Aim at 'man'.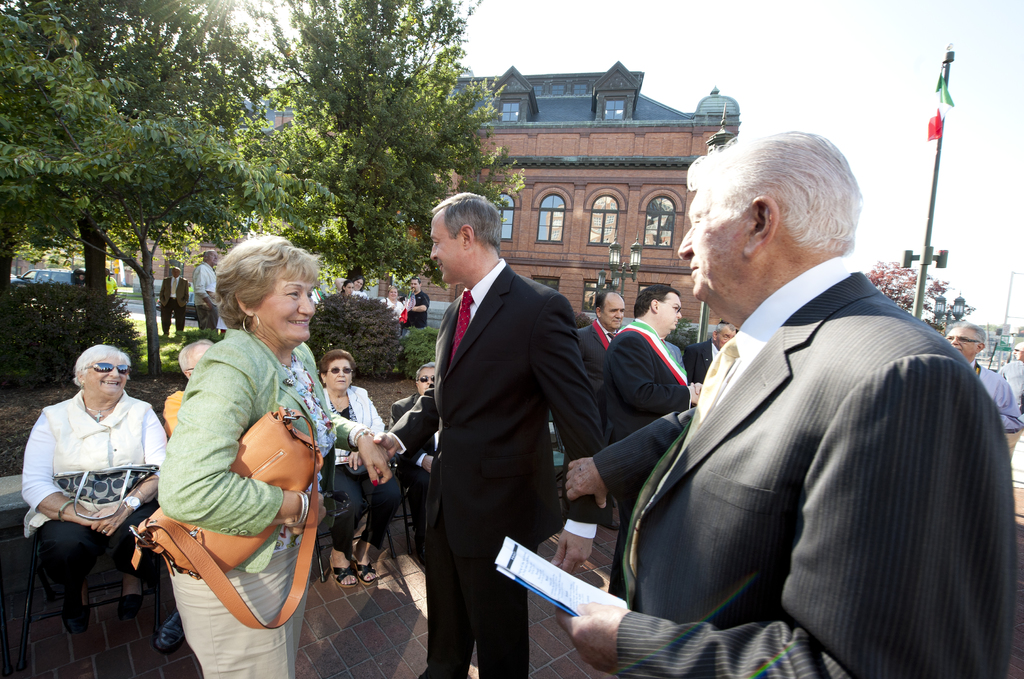
Aimed at (x1=165, y1=342, x2=215, y2=438).
